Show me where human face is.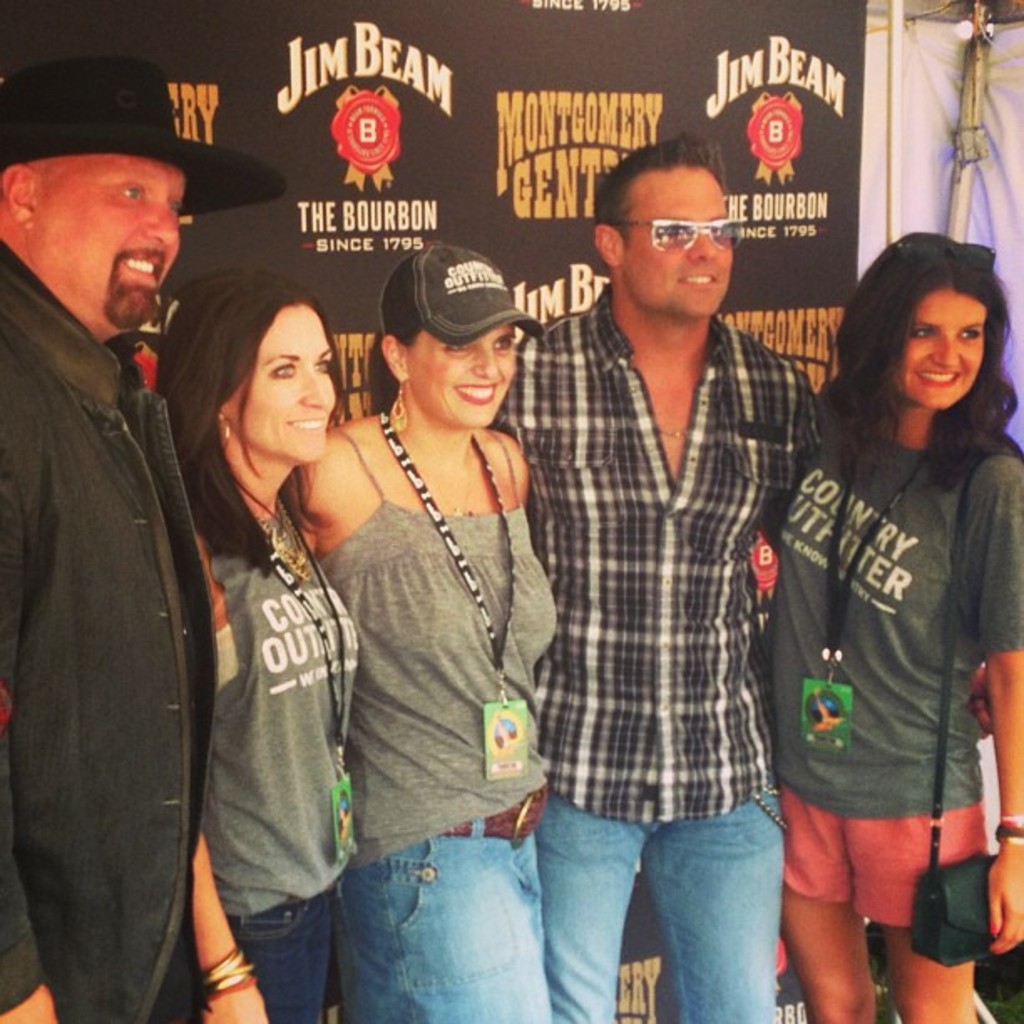
human face is at detection(405, 328, 522, 433).
